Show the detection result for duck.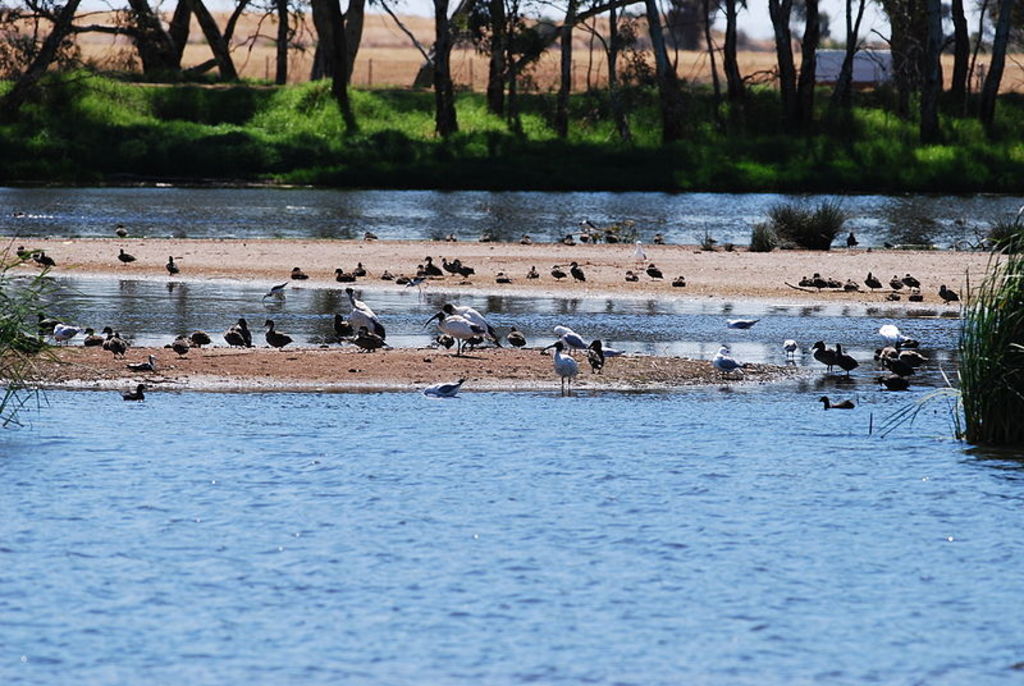
BBox(33, 307, 60, 348).
